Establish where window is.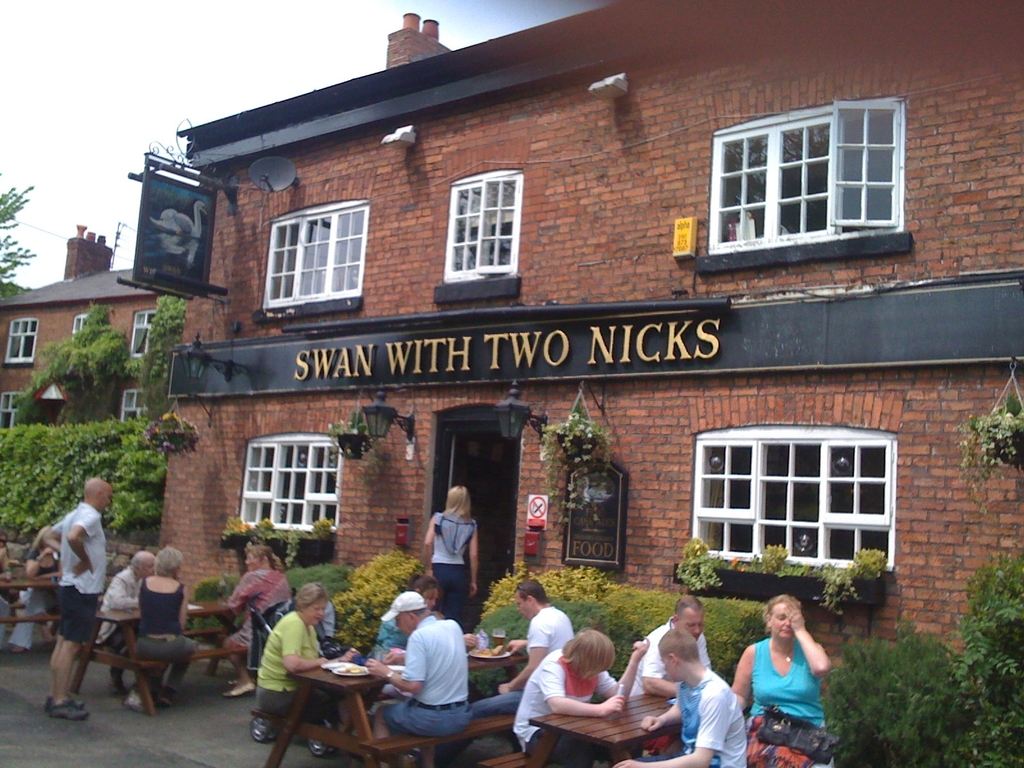
Established at locate(4, 318, 34, 364).
